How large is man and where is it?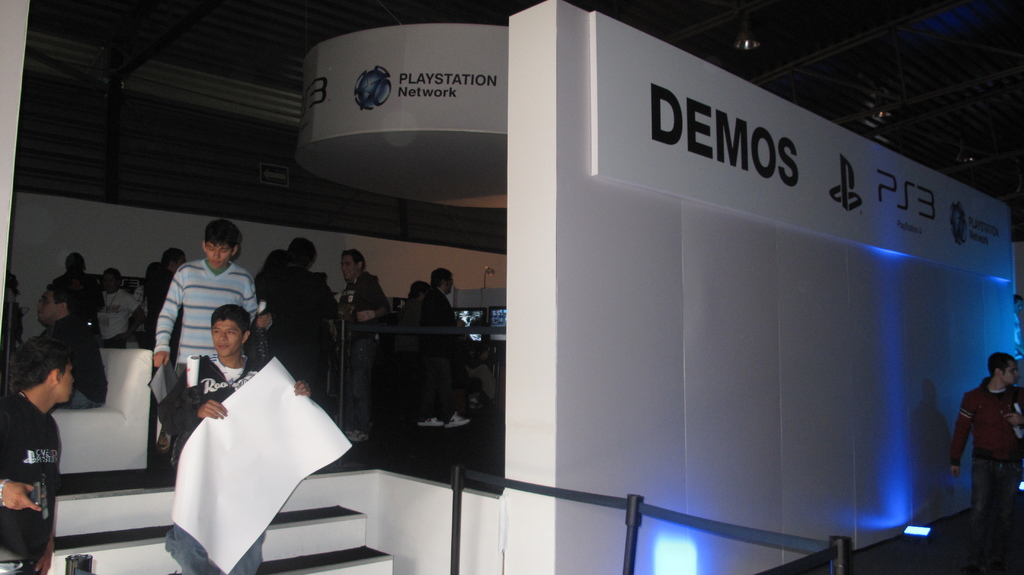
Bounding box: (left=334, top=243, right=392, bottom=445).
